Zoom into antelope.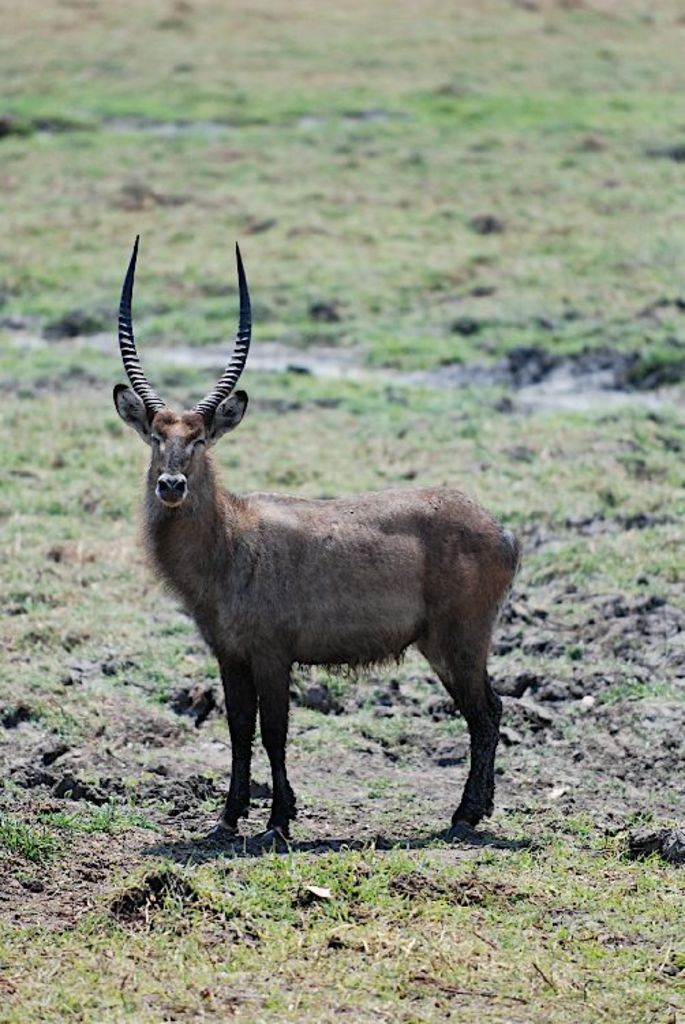
Zoom target: <bbox>105, 231, 524, 847</bbox>.
